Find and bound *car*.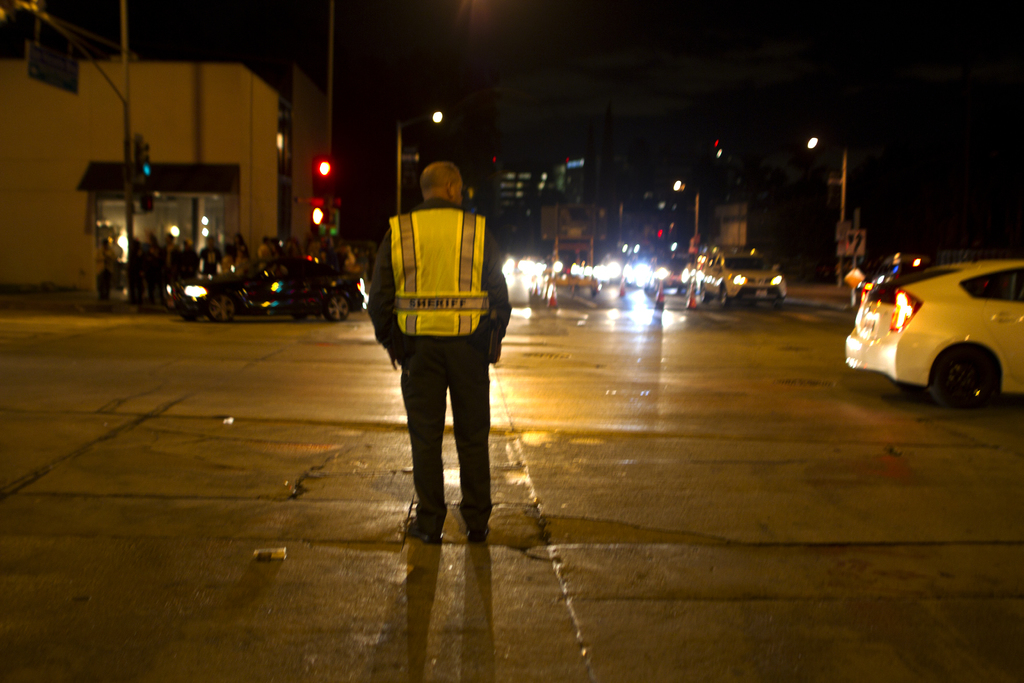
Bound: bbox=[165, 253, 367, 325].
